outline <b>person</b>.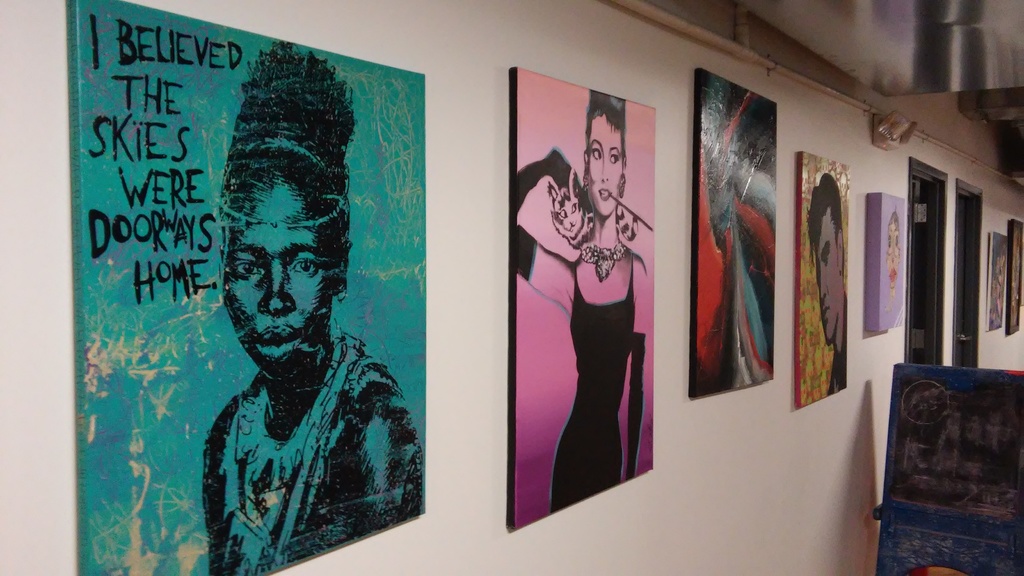
Outline: [694, 81, 779, 390].
